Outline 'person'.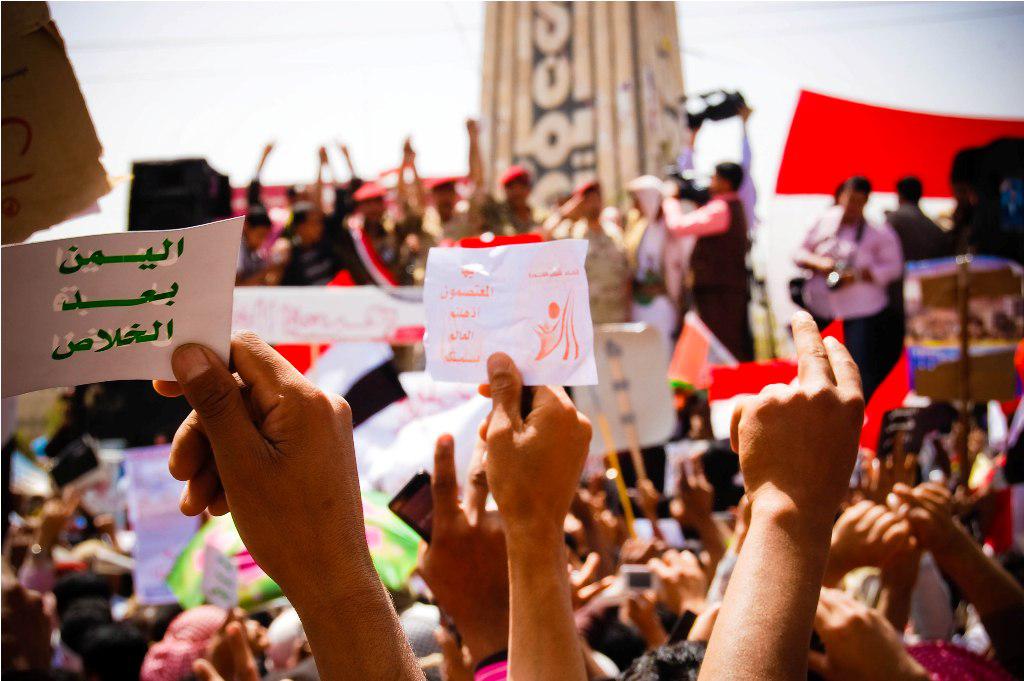
Outline: <bbox>267, 200, 339, 280</bbox>.
